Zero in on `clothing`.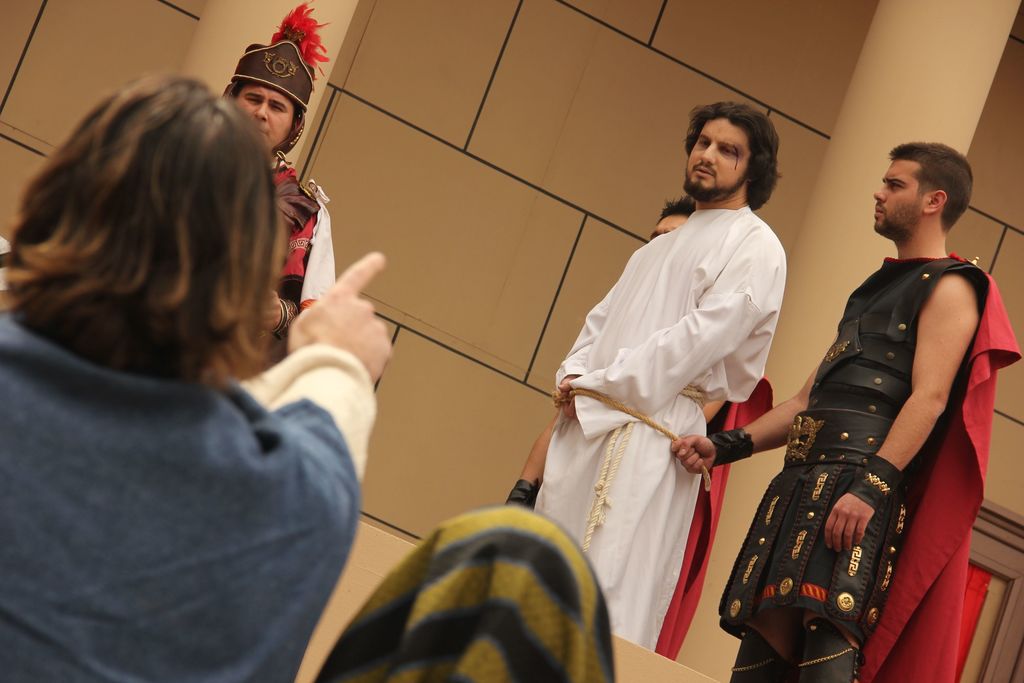
Zeroed in: region(714, 248, 1021, 682).
